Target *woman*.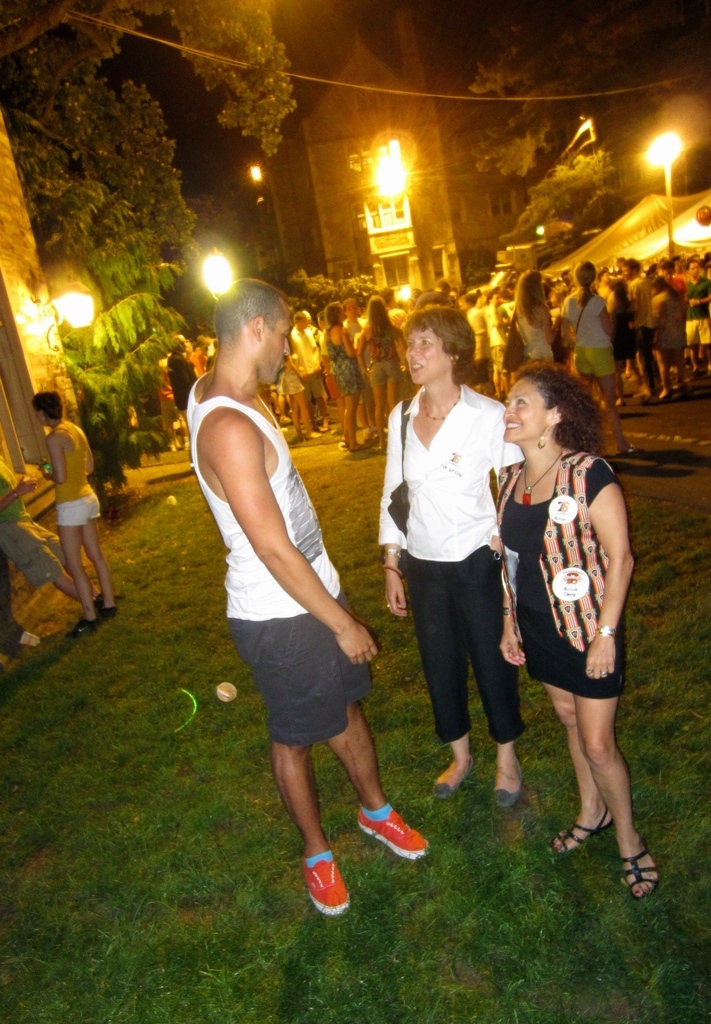
Target region: l=553, t=263, r=633, b=458.
